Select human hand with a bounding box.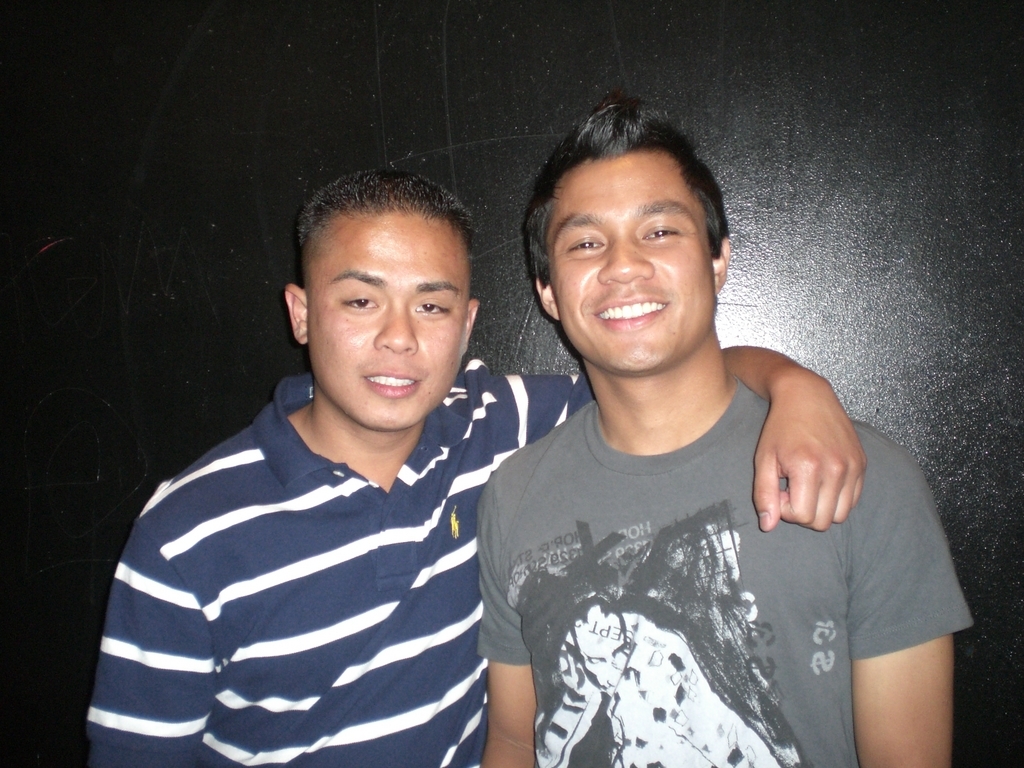
region(757, 379, 864, 568).
